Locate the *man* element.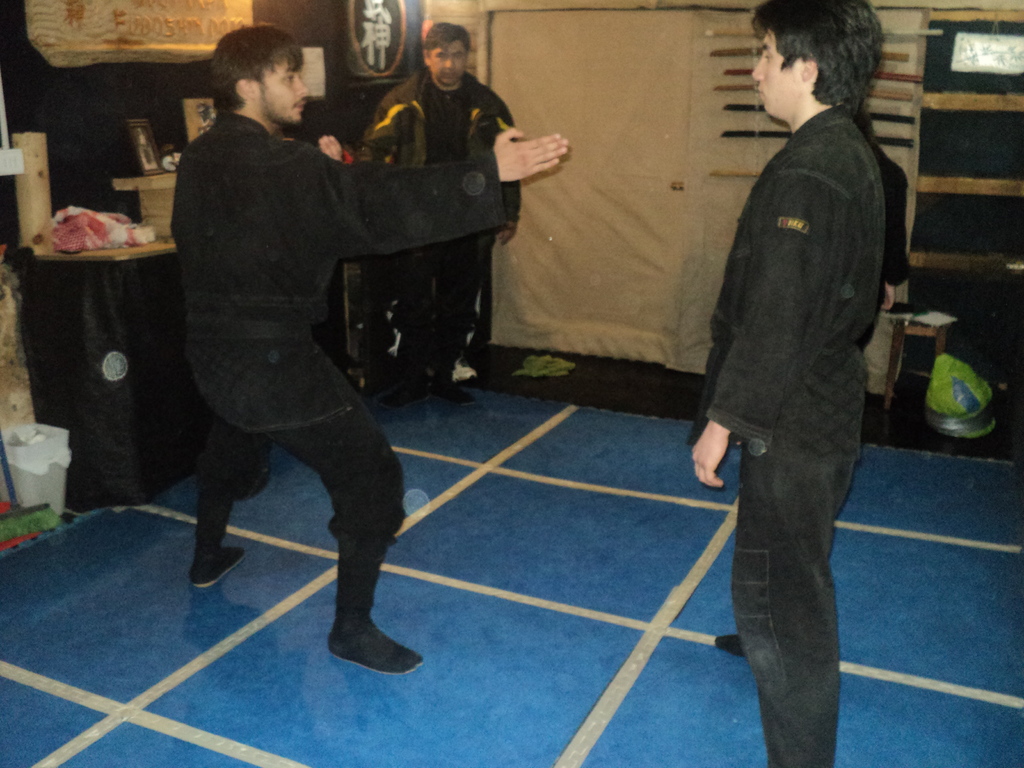
Element bbox: bbox(168, 24, 568, 676).
